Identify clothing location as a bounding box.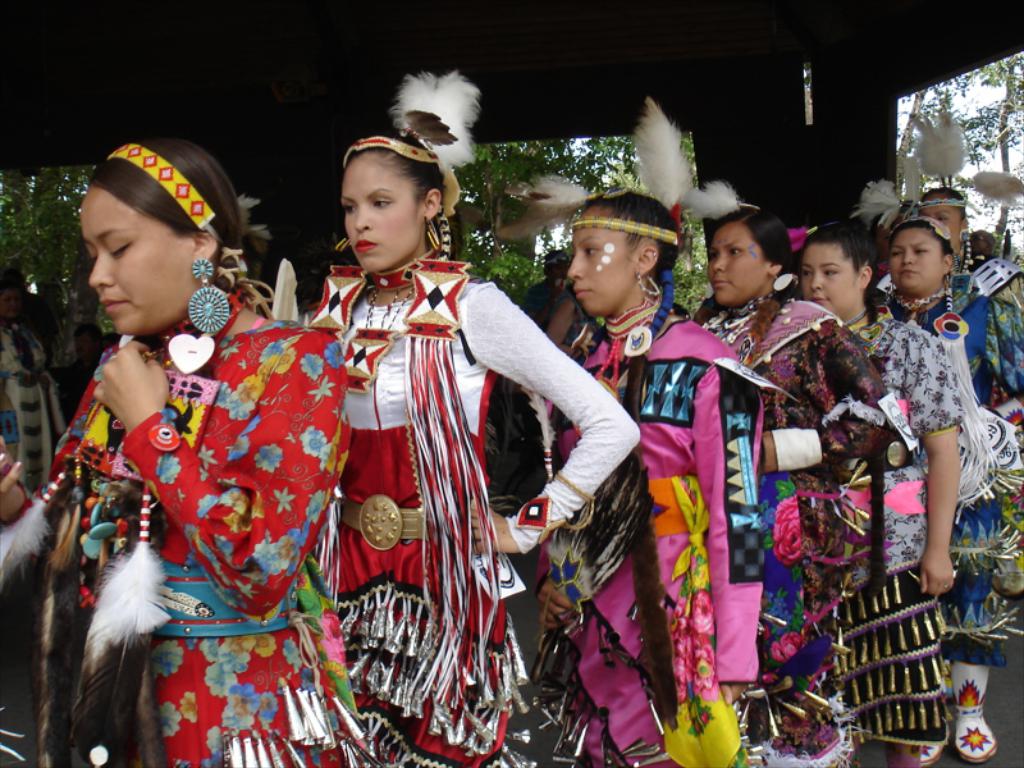
<bbox>511, 303, 797, 767</bbox>.
